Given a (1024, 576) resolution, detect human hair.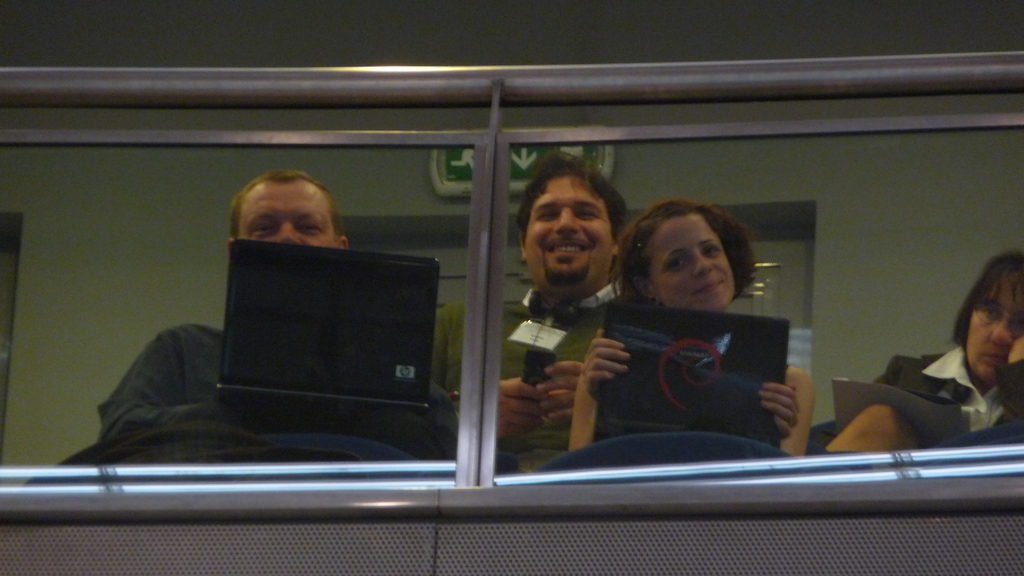
(229, 172, 345, 240).
